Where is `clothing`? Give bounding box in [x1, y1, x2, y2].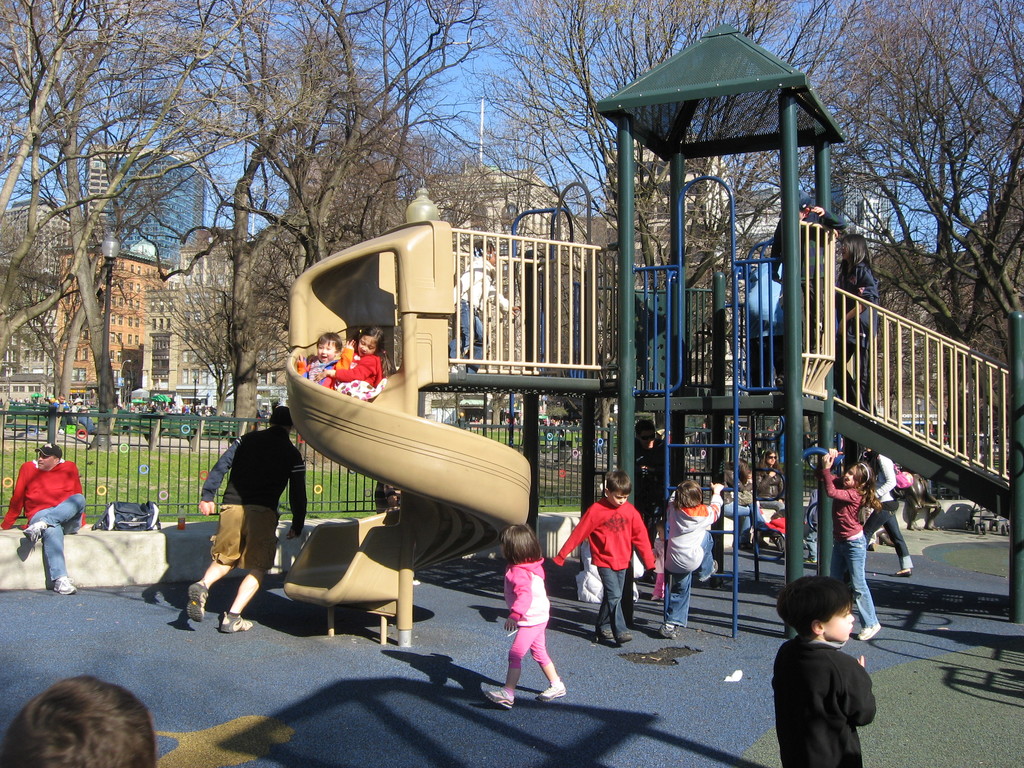
[556, 496, 655, 637].
